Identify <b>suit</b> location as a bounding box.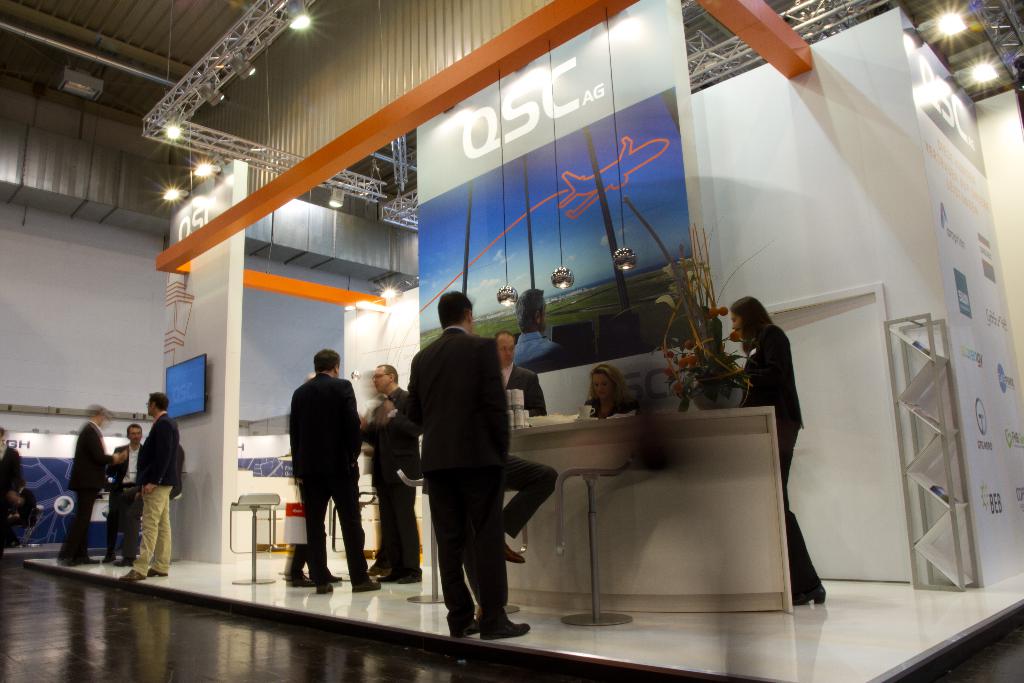
[107, 440, 143, 545].
